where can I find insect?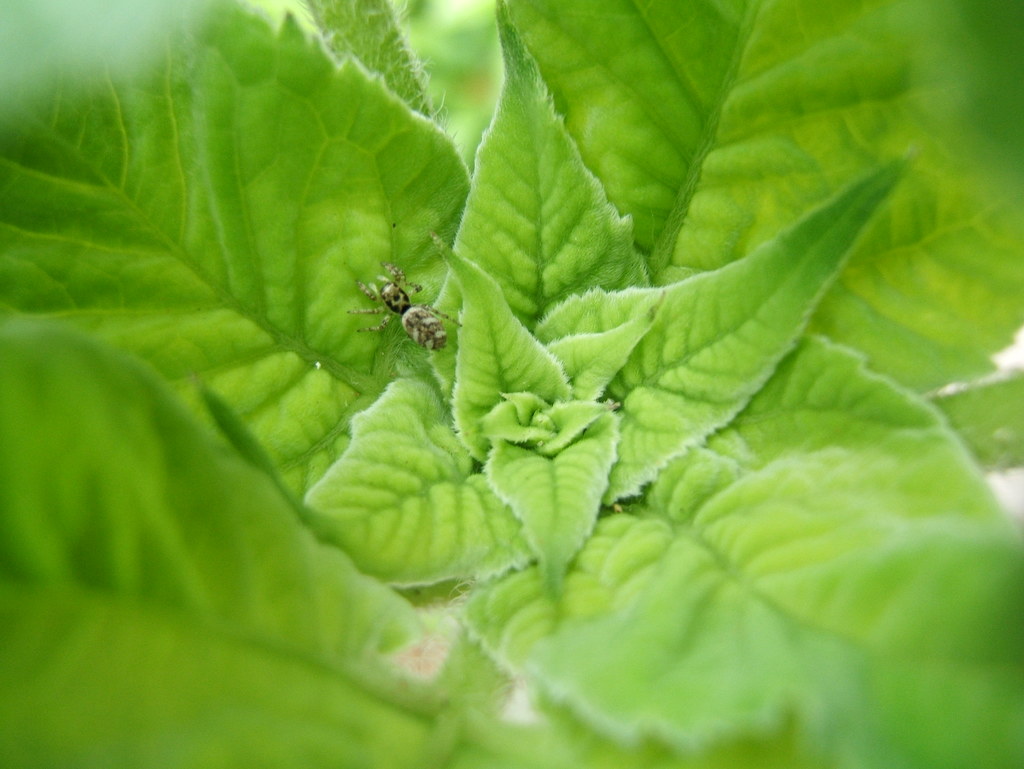
You can find it at <region>345, 255, 464, 355</region>.
